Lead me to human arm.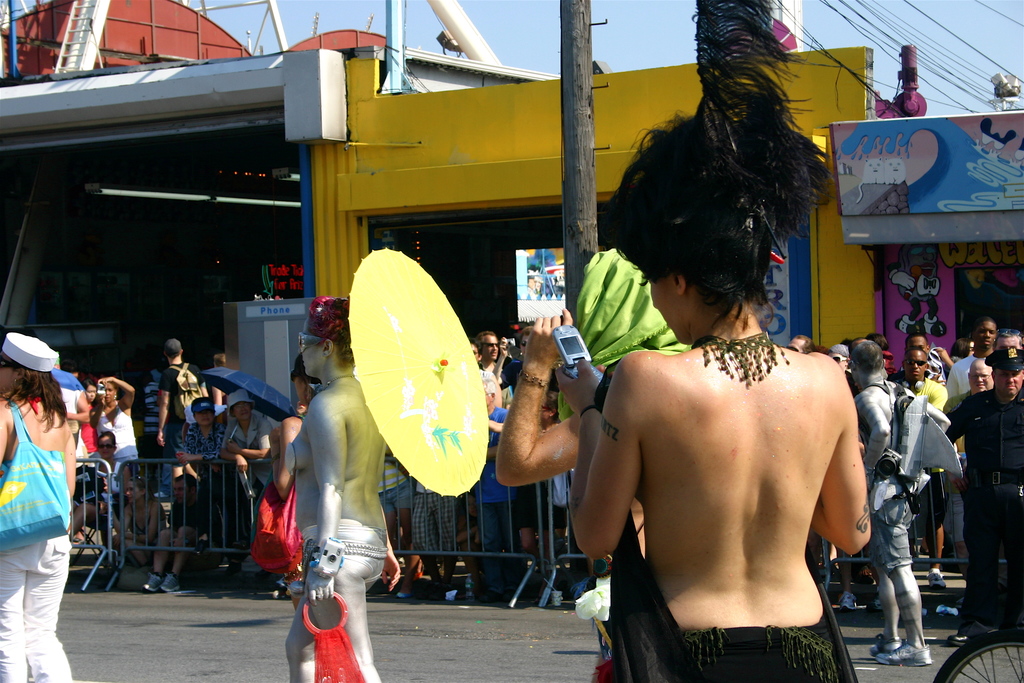
Lead to box(96, 377, 134, 410).
